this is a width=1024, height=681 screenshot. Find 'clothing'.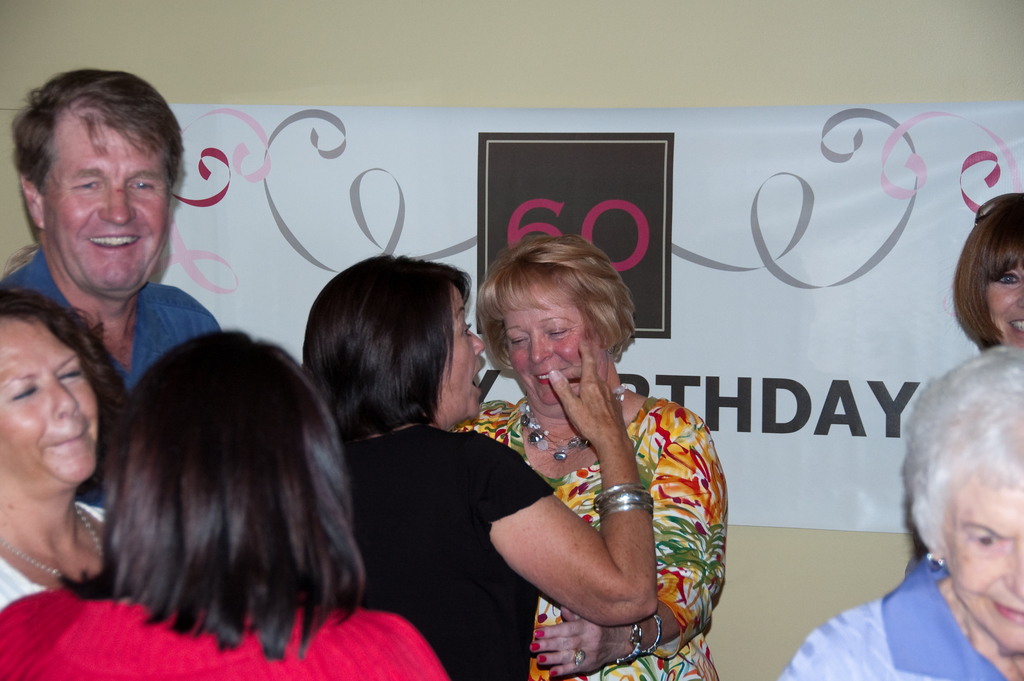
Bounding box: [left=0, top=498, right=113, bottom=607].
